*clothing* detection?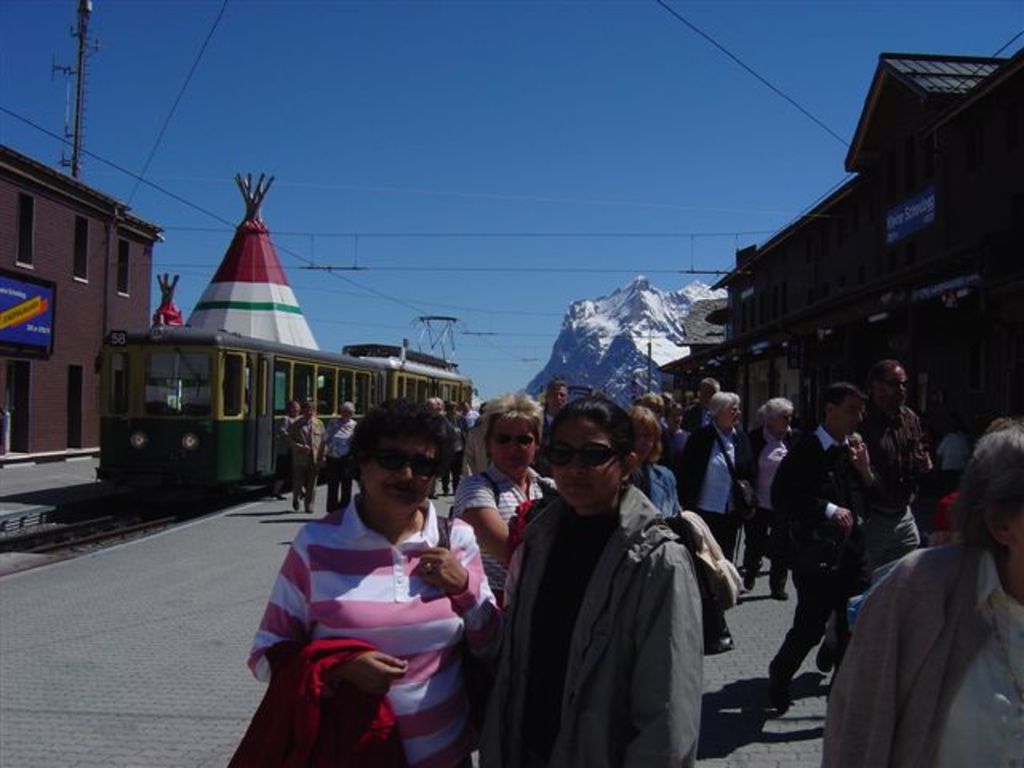
<region>234, 637, 411, 766</region>
